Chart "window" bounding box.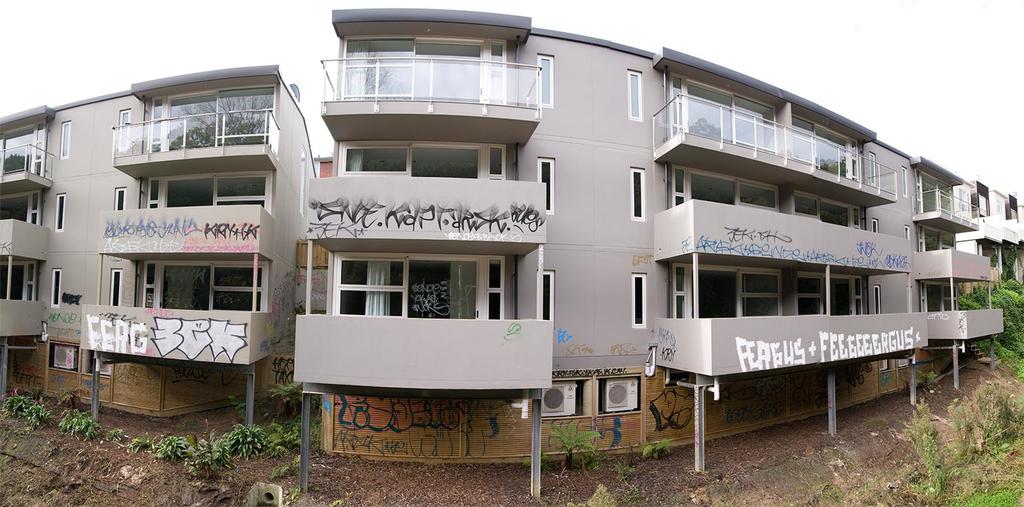
Charted: l=537, t=52, r=553, b=107.
